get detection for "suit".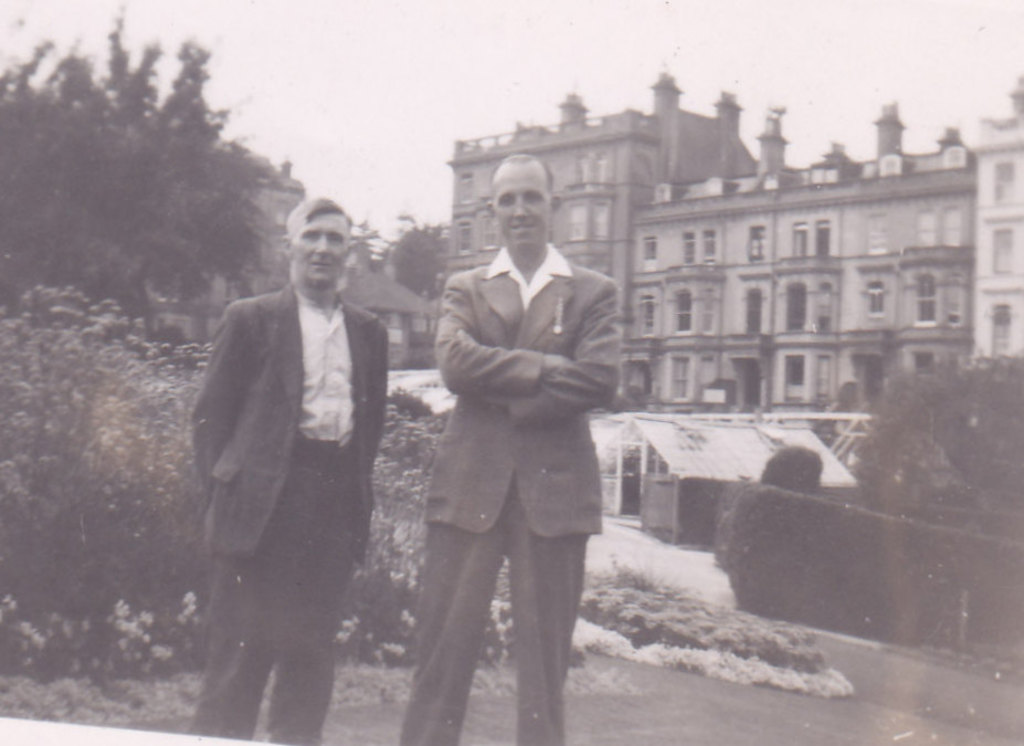
Detection: [left=414, top=200, right=638, bottom=731].
